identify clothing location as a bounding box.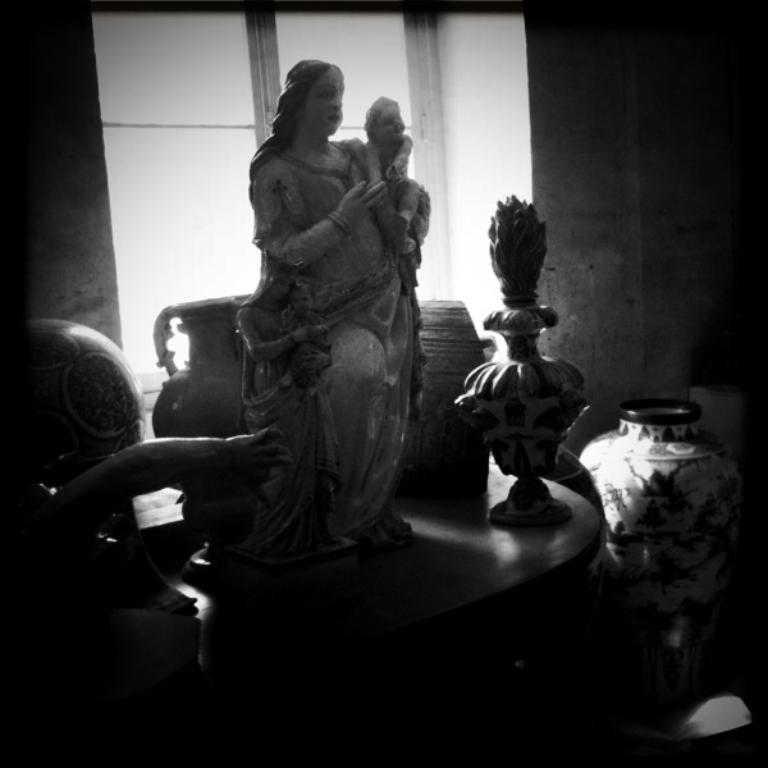
241,269,333,558.
